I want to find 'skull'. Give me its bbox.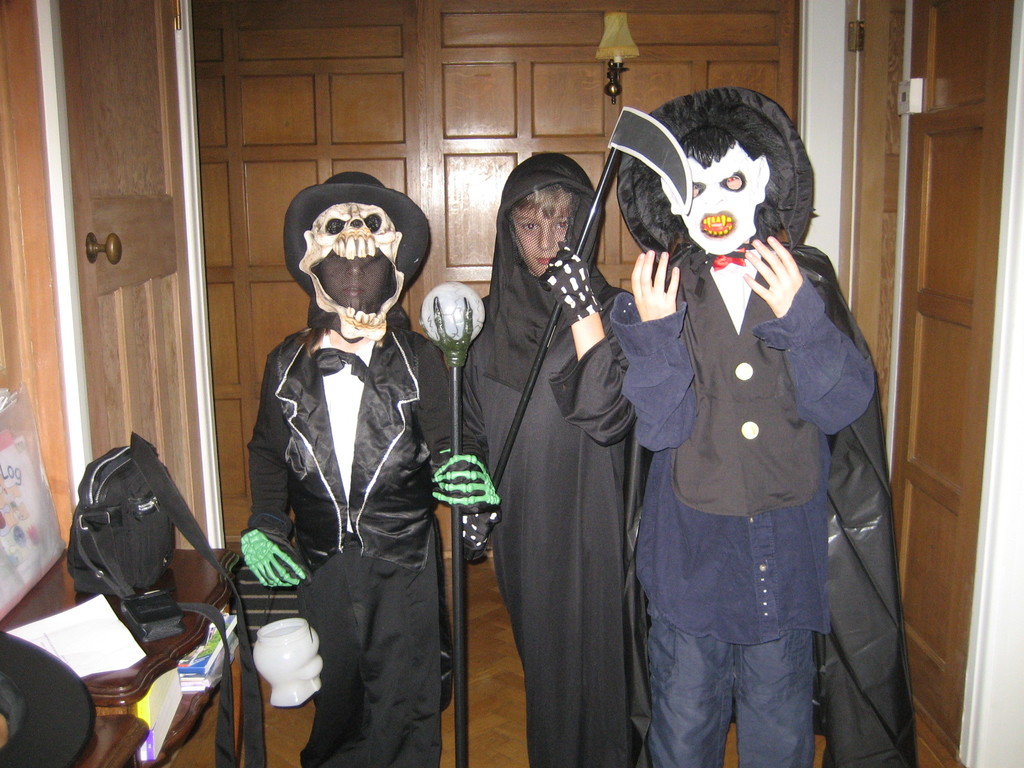
{"left": 662, "top": 124, "right": 773, "bottom": 257}.
